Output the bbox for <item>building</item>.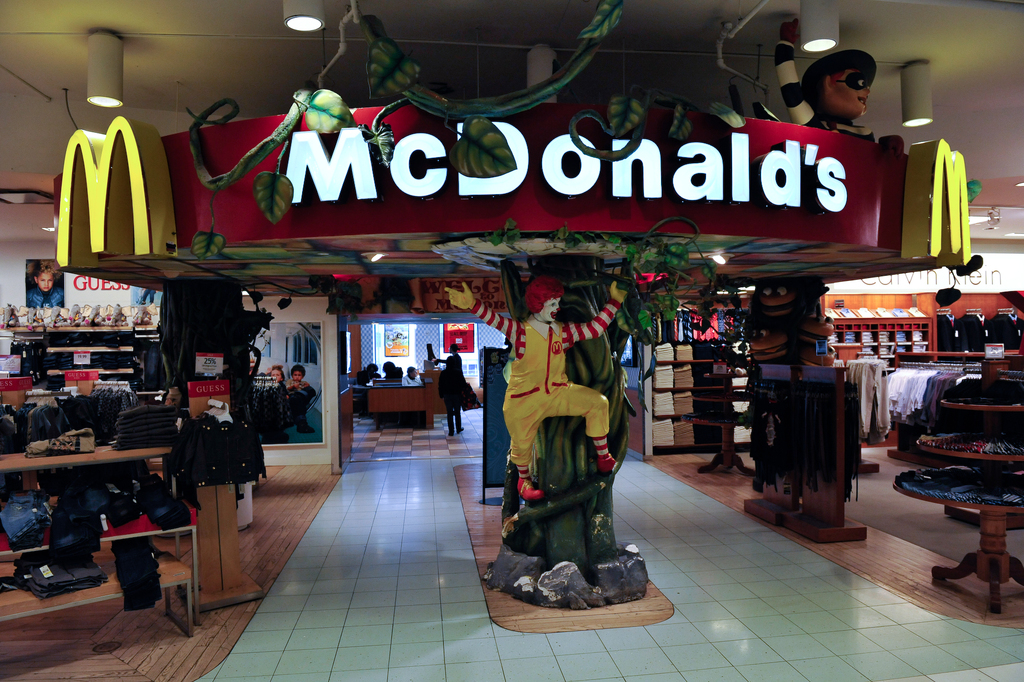
<box>0,0,1023,681</box>.
